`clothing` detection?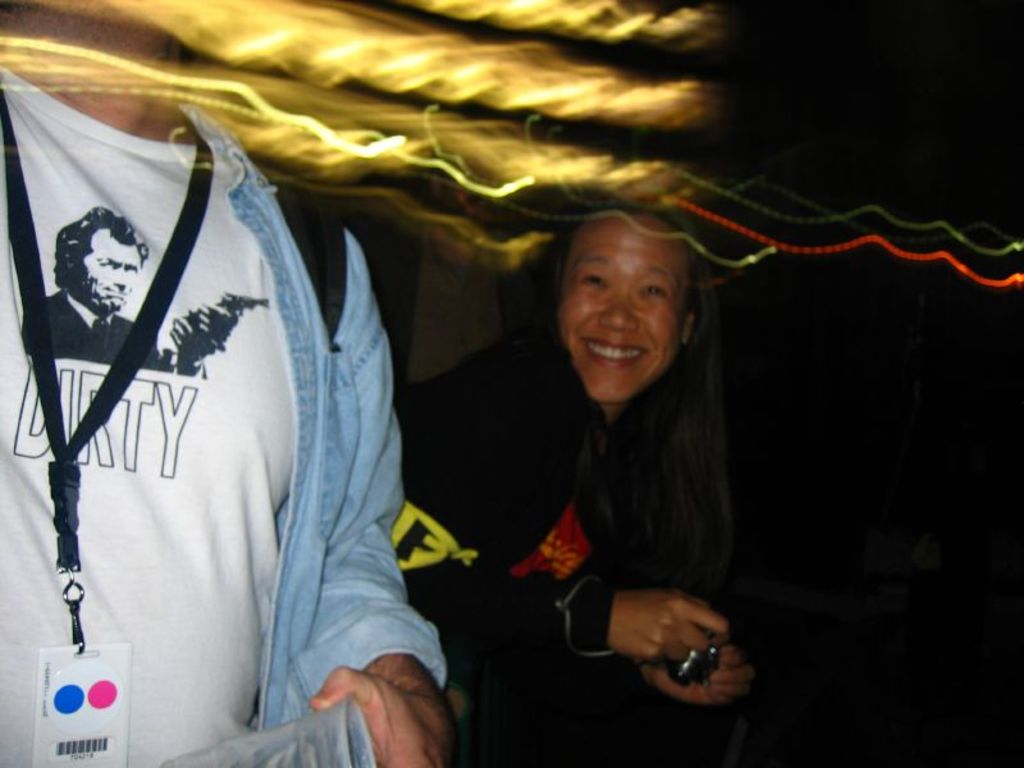
box=[401, 302, 762, 767]
